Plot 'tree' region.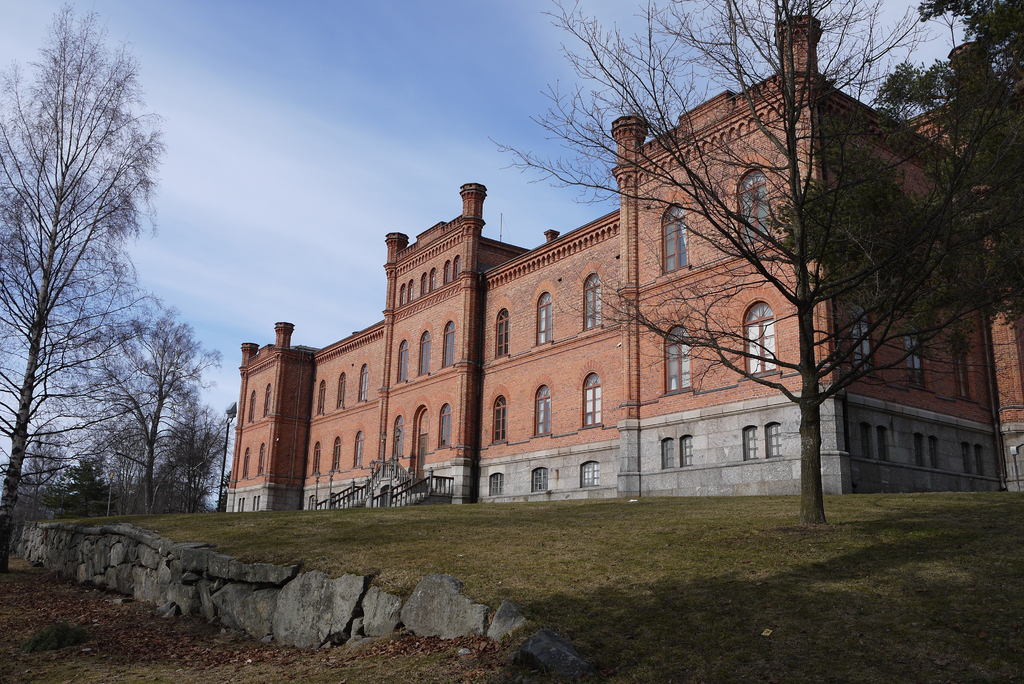
Plotted at bbox=[0, 0, 180, 579].
